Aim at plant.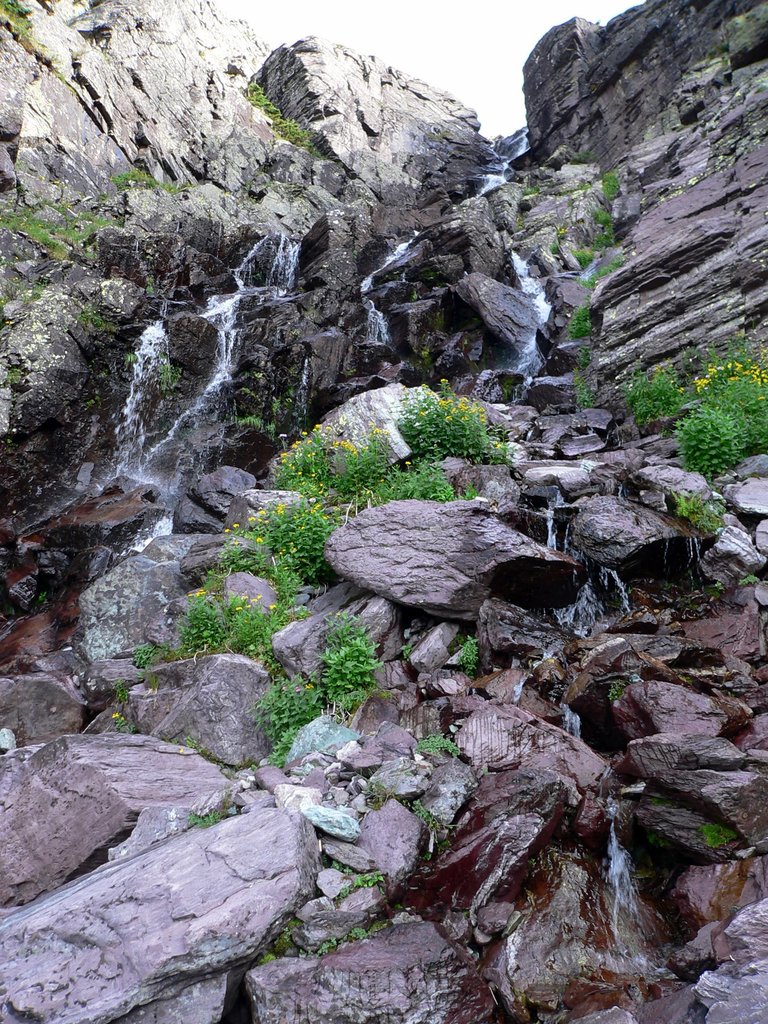
Aimed at locate(250, 80, 322, 161).
